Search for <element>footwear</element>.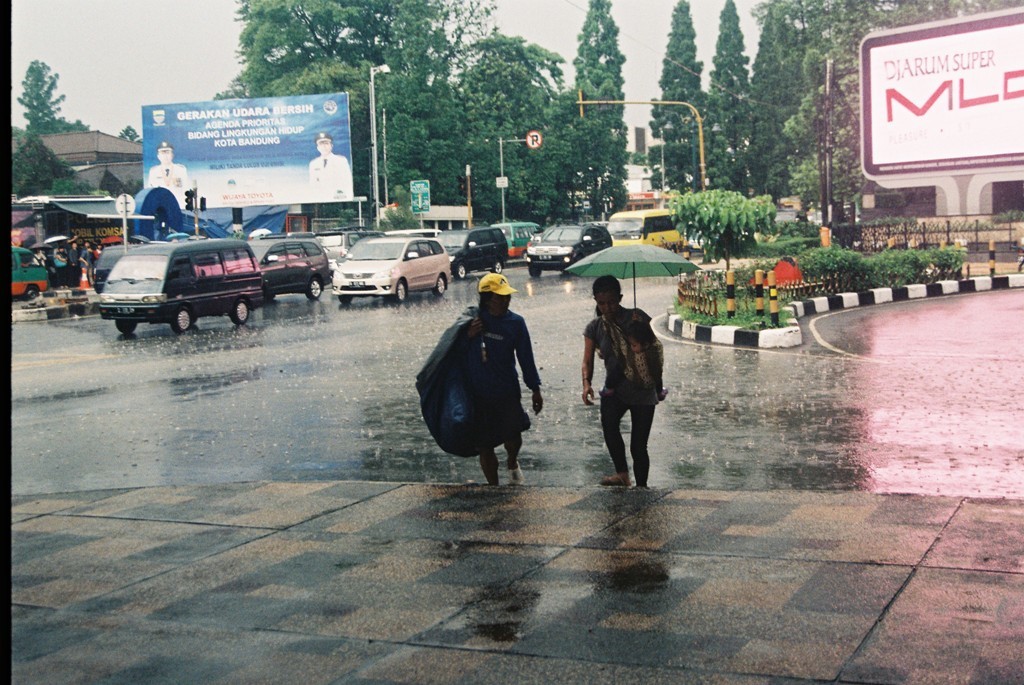
Found at pyautogui.locateOnScreen(507, 459, 525, 486).
